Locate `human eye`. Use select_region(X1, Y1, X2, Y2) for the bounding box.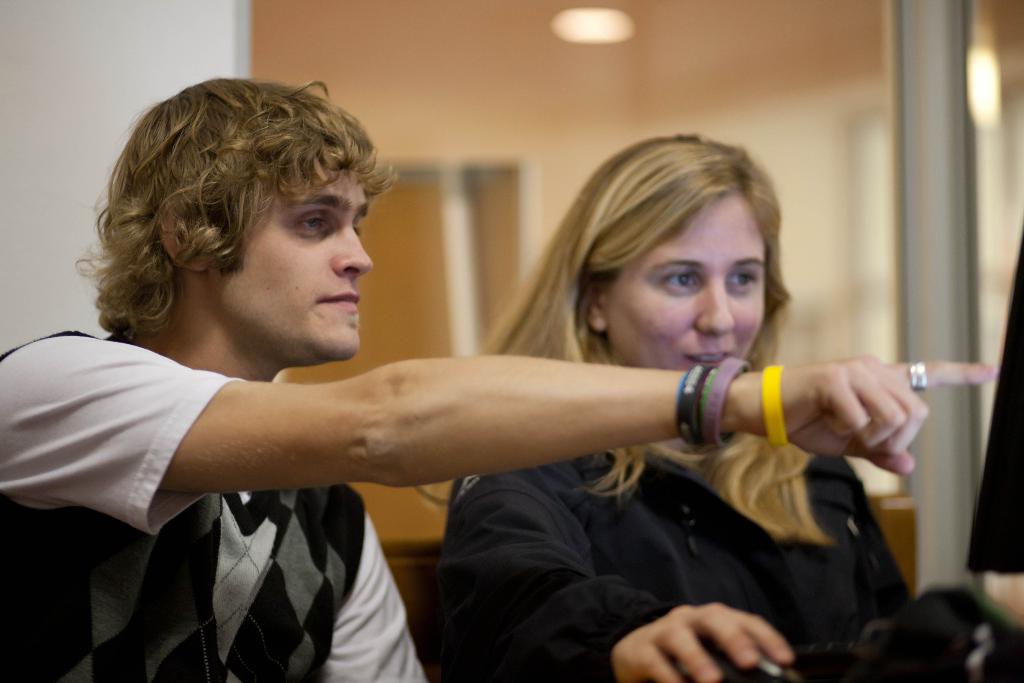
select_region(292, 207, 329, 236).
